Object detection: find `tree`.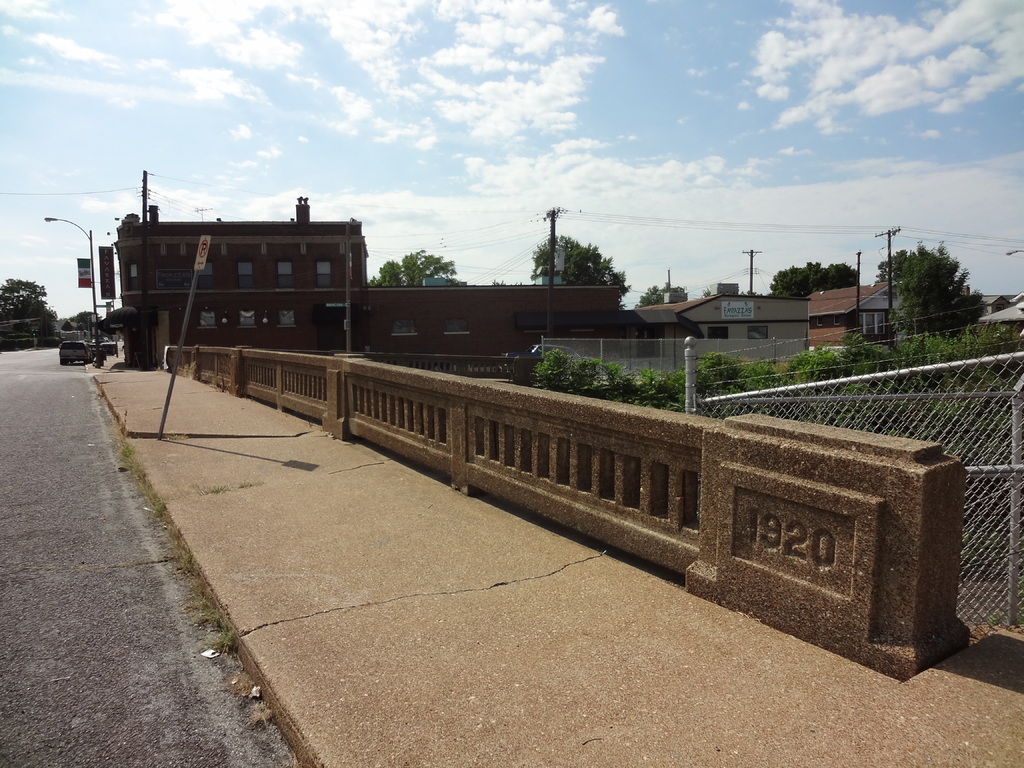
{"x1": 772, "y1": 258, "x2": 865, "y2": 298}.
